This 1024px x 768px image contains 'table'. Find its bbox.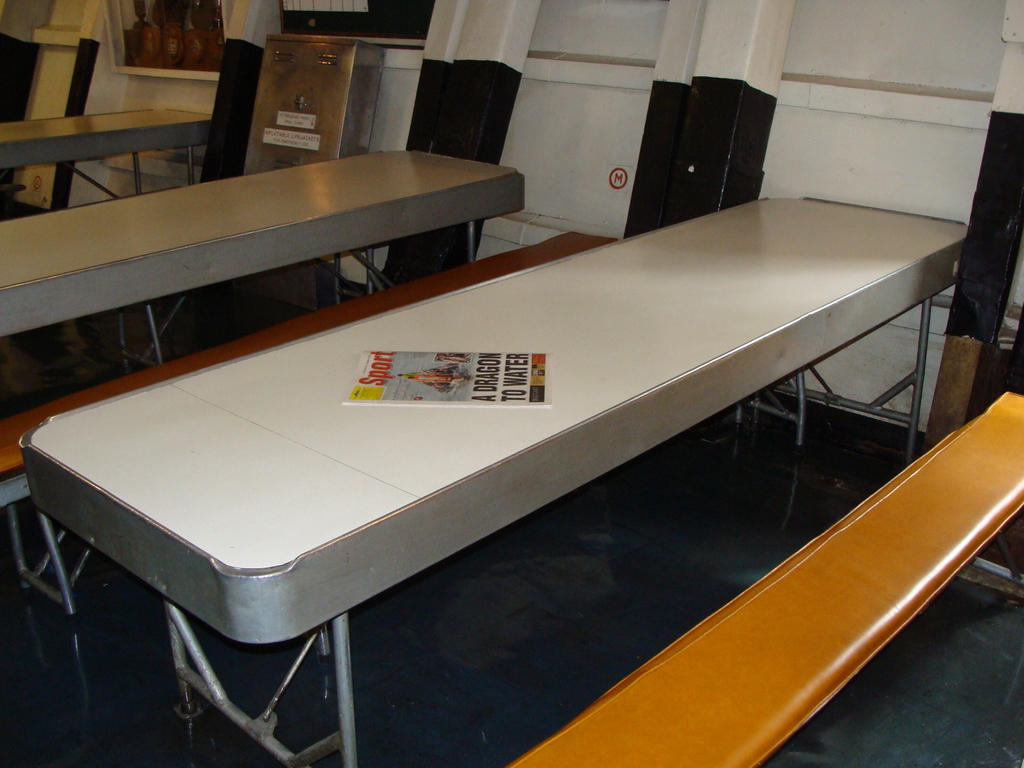
13, 207, 977, 767.
